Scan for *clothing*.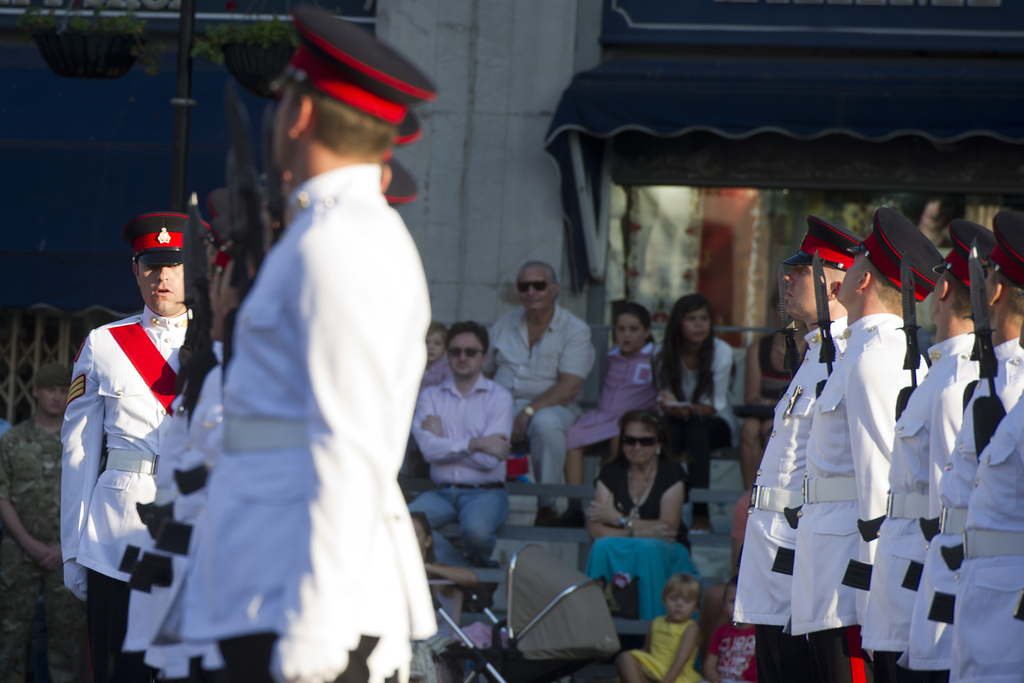
Scan result: box=[860, 327, 995, 682].
